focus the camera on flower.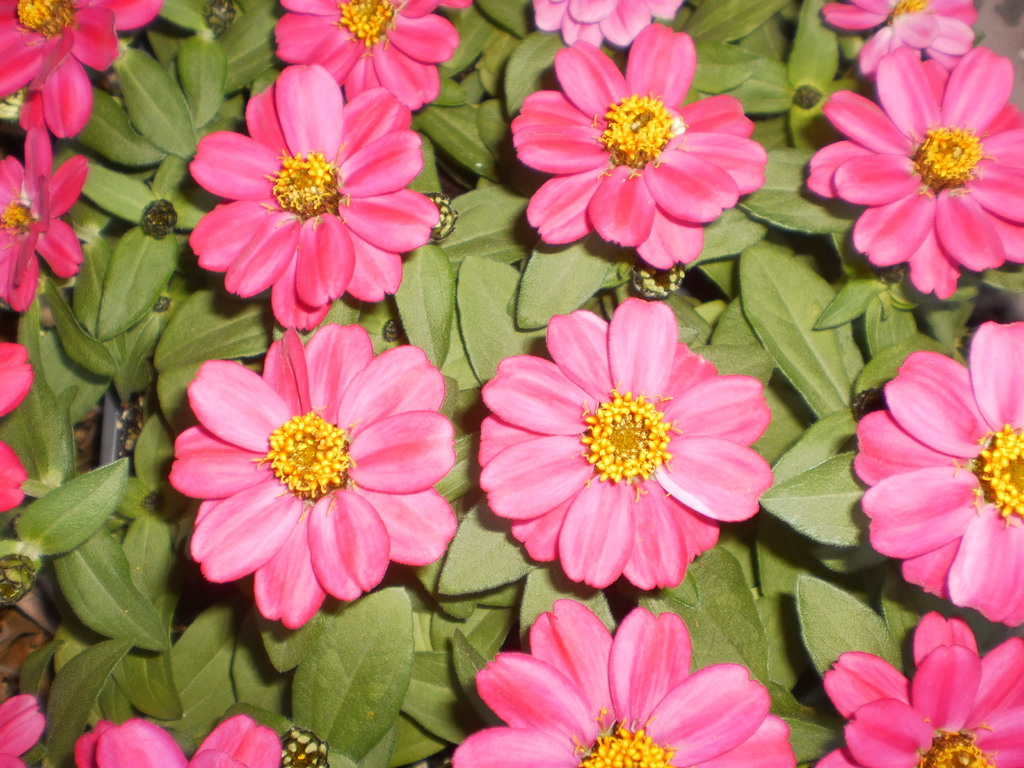
Focus region: <box>74,714,282,767</box>.
